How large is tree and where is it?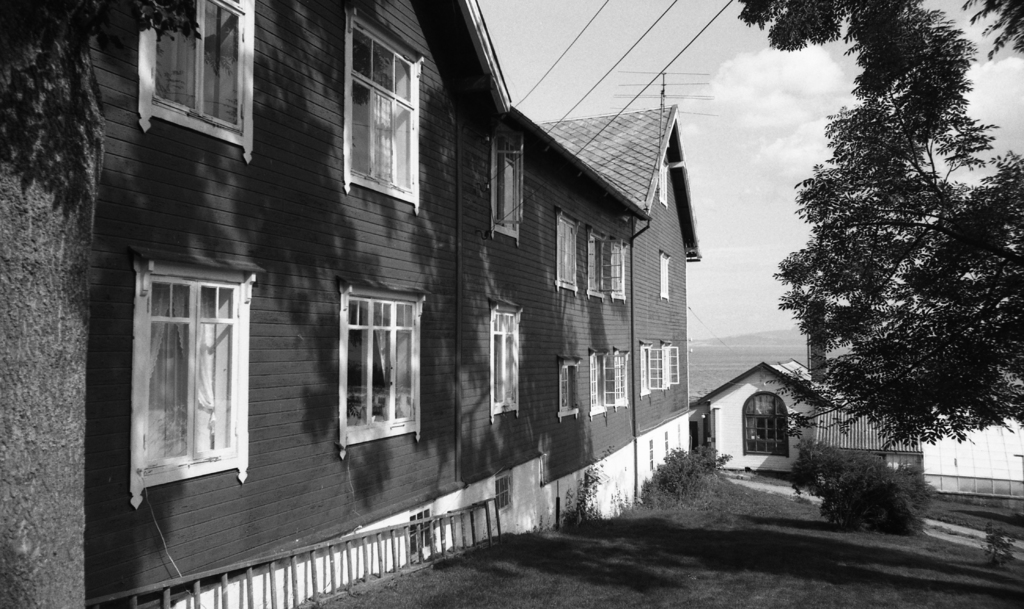
Bounding box: locate(735, 0, 1023, 134).
